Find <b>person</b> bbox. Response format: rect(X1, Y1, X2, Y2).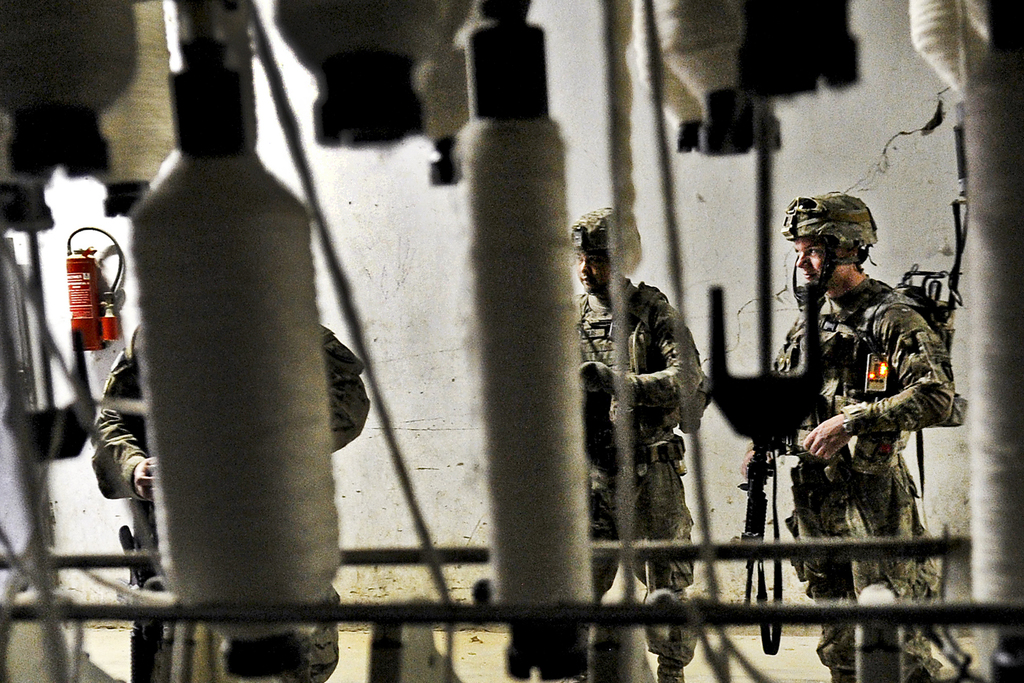
rect(92, 322, 370, 682).
